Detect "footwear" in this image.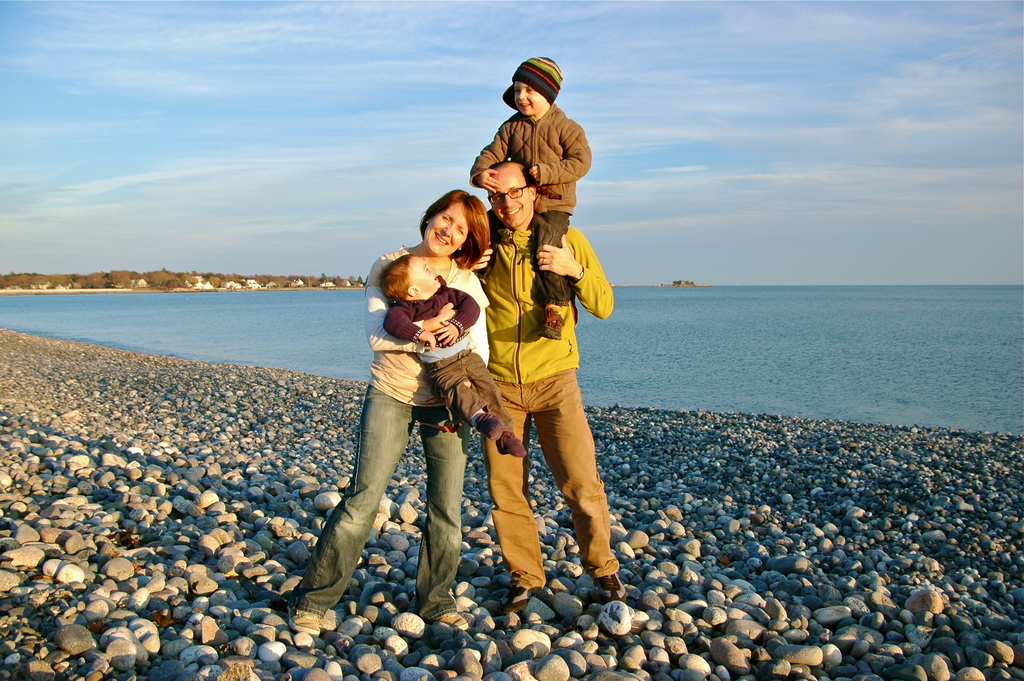
Detection: 497, 434, 521, 455.
